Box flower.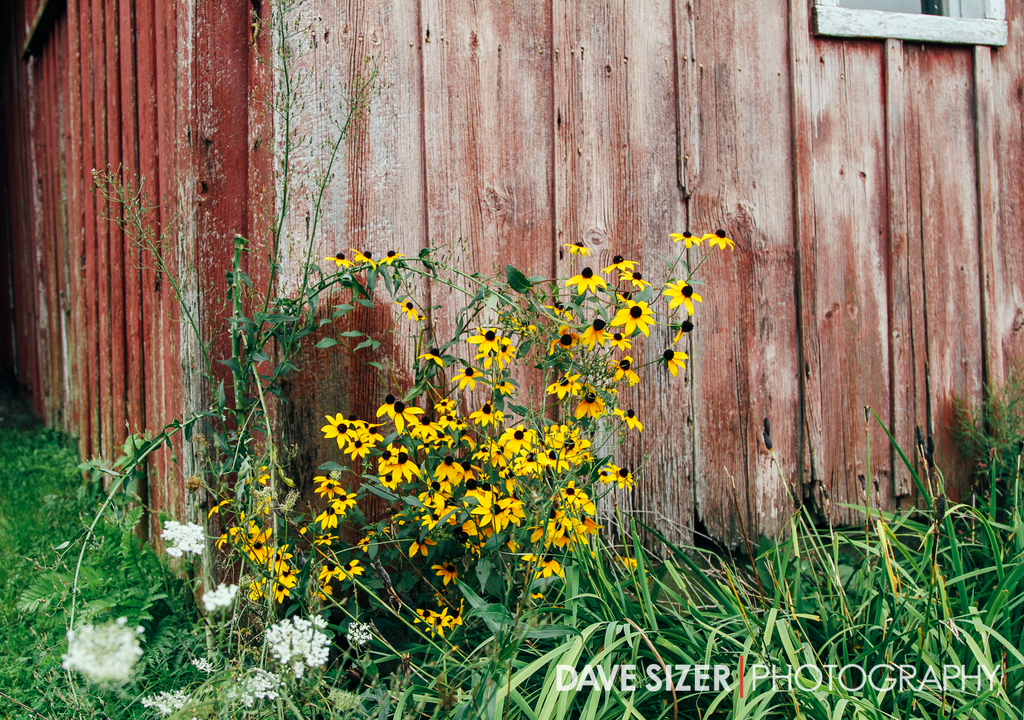
Rect(248, 467, 271, 485).
